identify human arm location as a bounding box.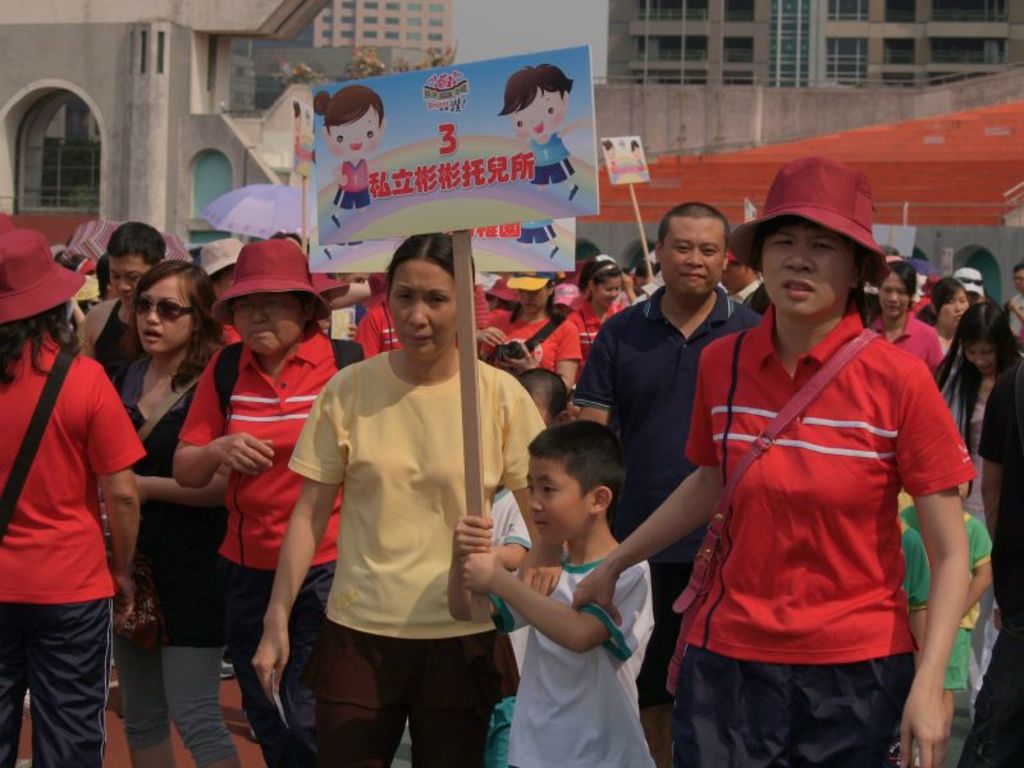
detection(563, 343, 726, 630).
